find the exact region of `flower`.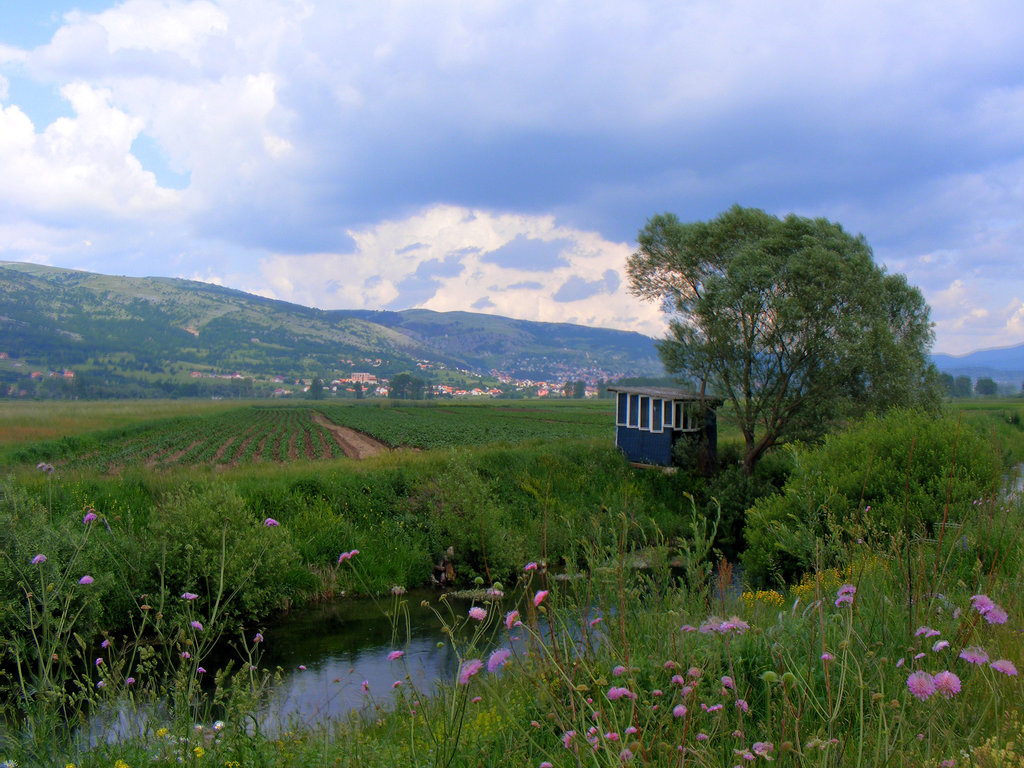
Exact region: box(506, 609, 517, 631).
